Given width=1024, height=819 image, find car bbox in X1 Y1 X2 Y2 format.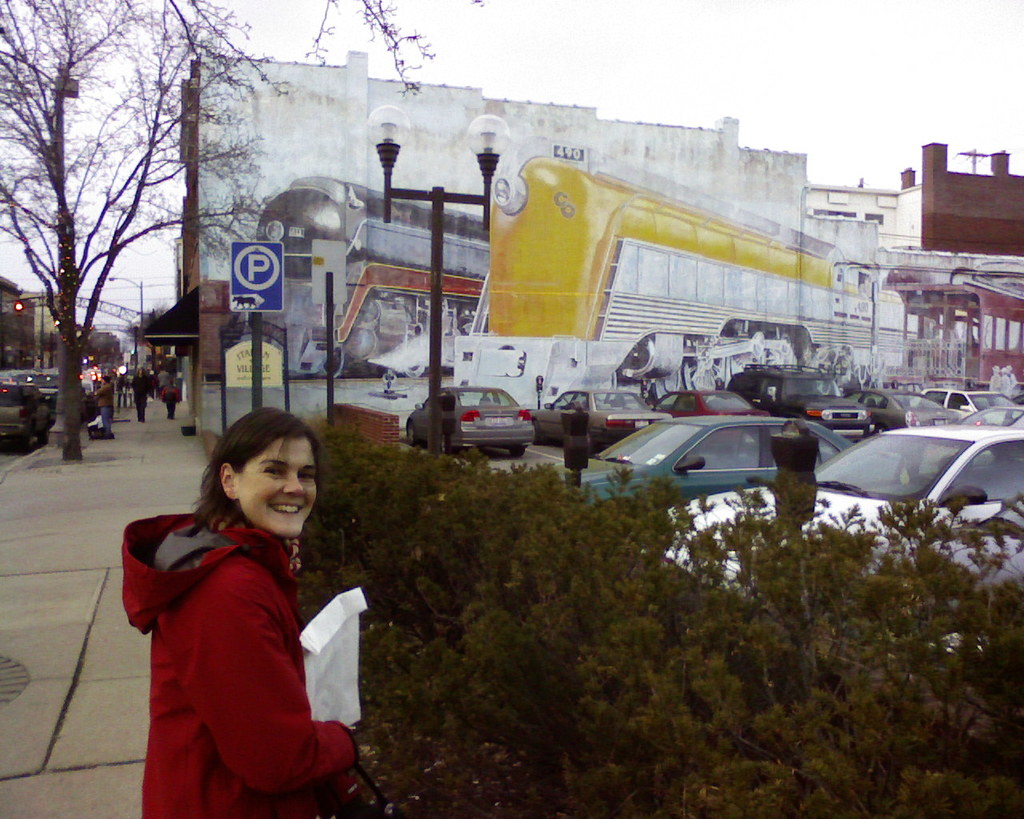
656 390 770 421.
